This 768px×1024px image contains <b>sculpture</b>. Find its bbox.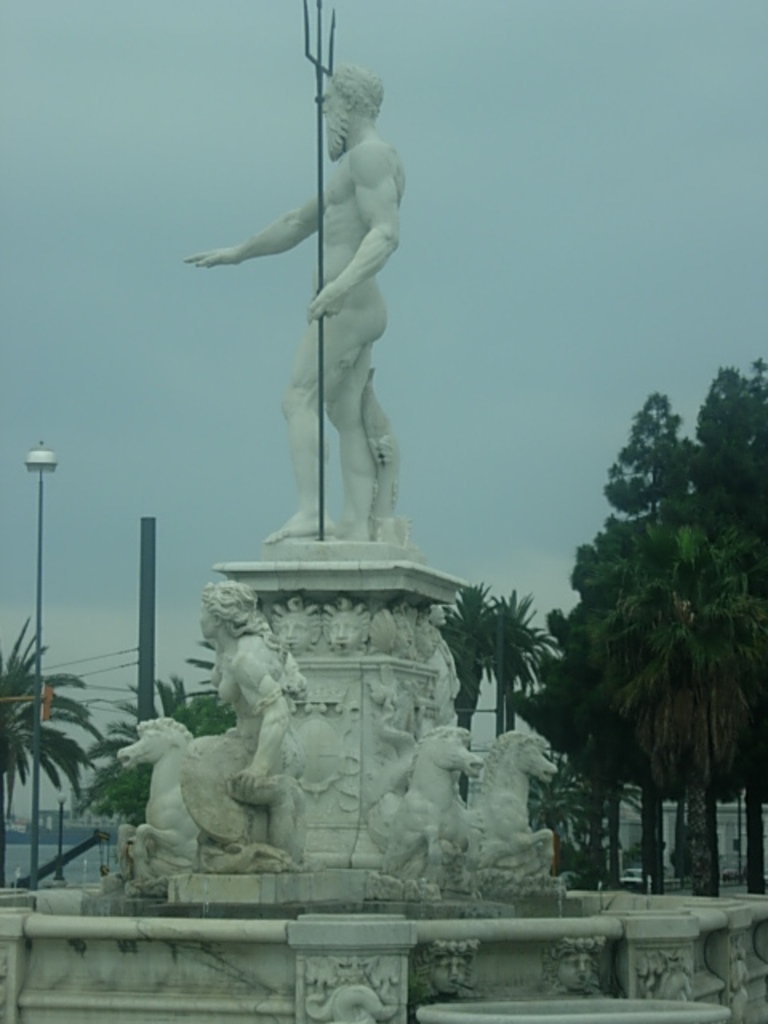
(left=398, top=602, right=416, bottom=661).
